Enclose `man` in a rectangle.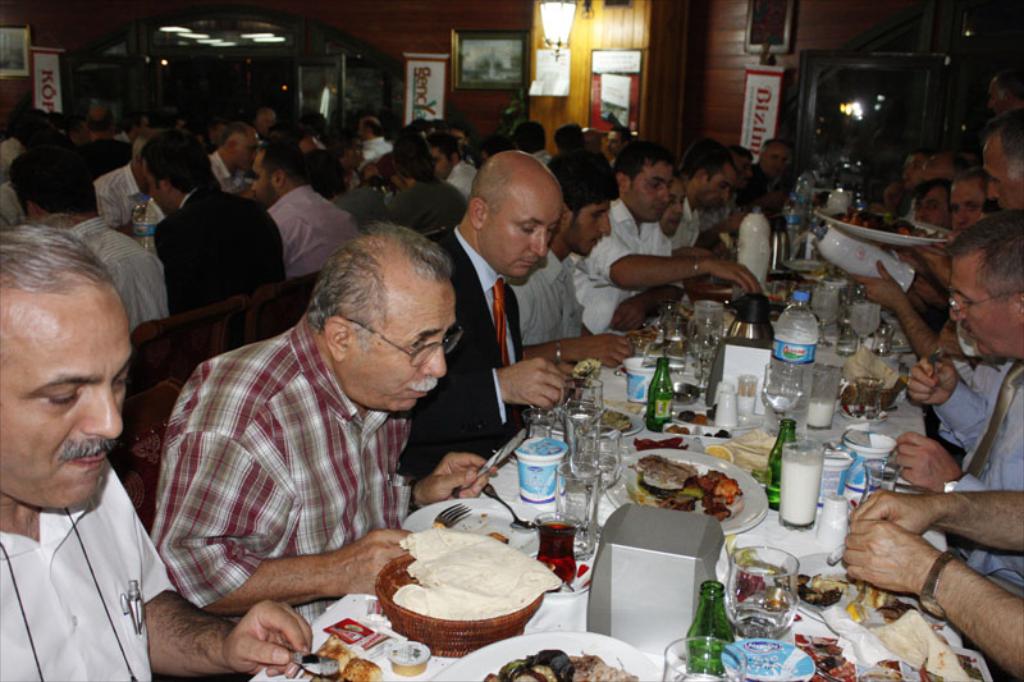
986, 107, 1023, 218.
